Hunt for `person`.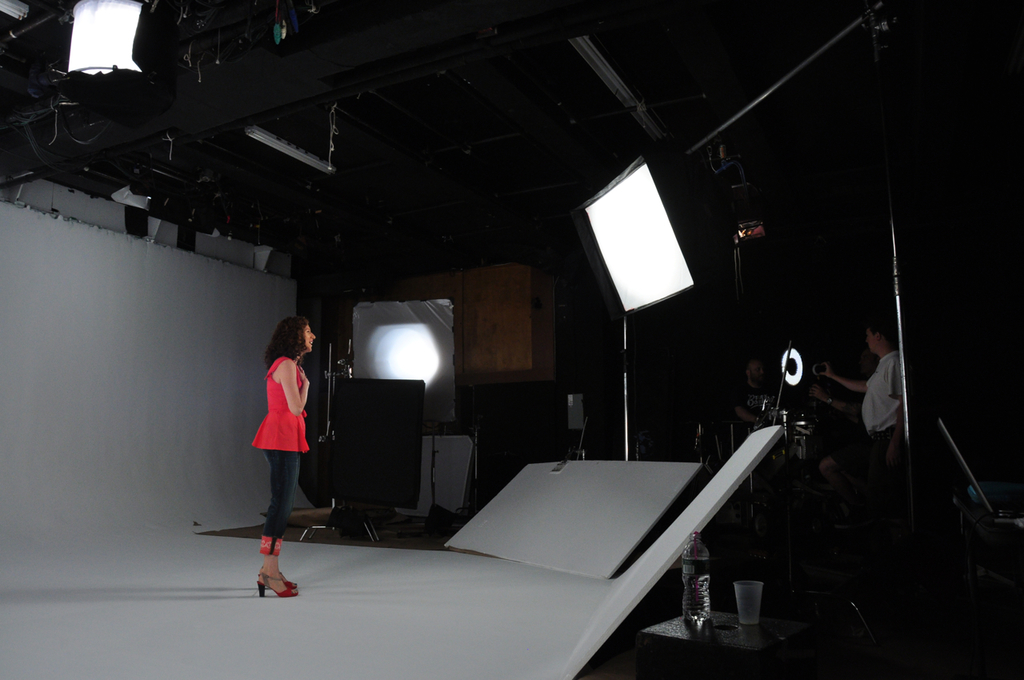
Hunted down at (x1=730, y1=354, x2=794, y2=430).
